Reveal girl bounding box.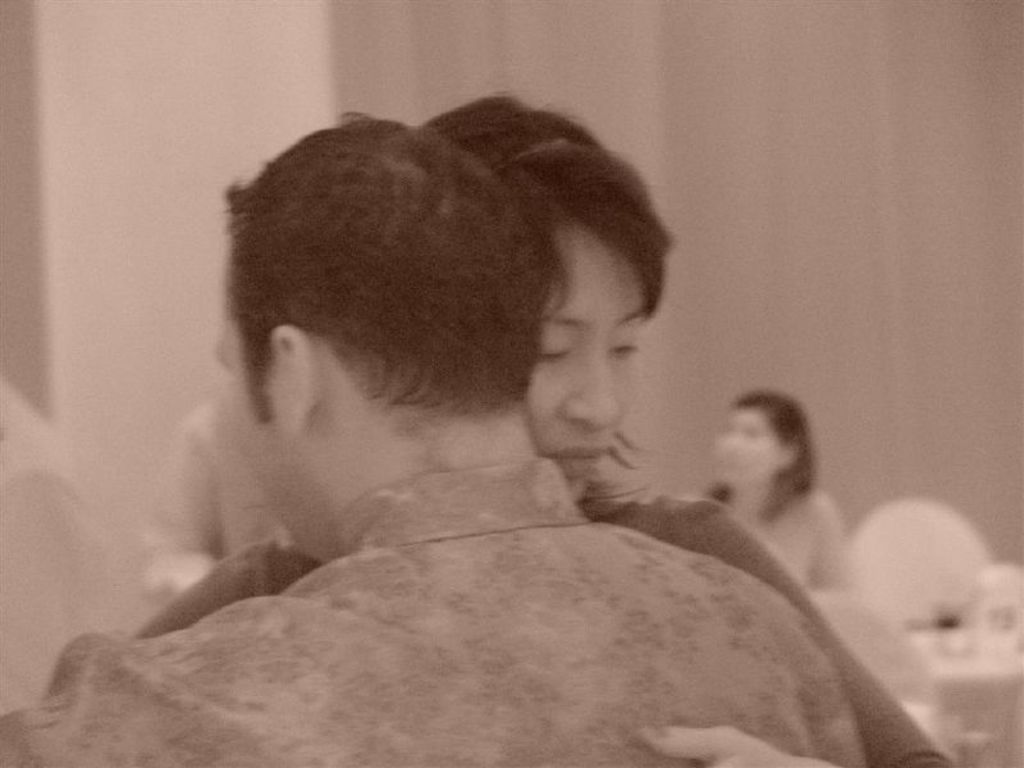
Revealed: (left=694, top=394, right=855, bottom=584).
